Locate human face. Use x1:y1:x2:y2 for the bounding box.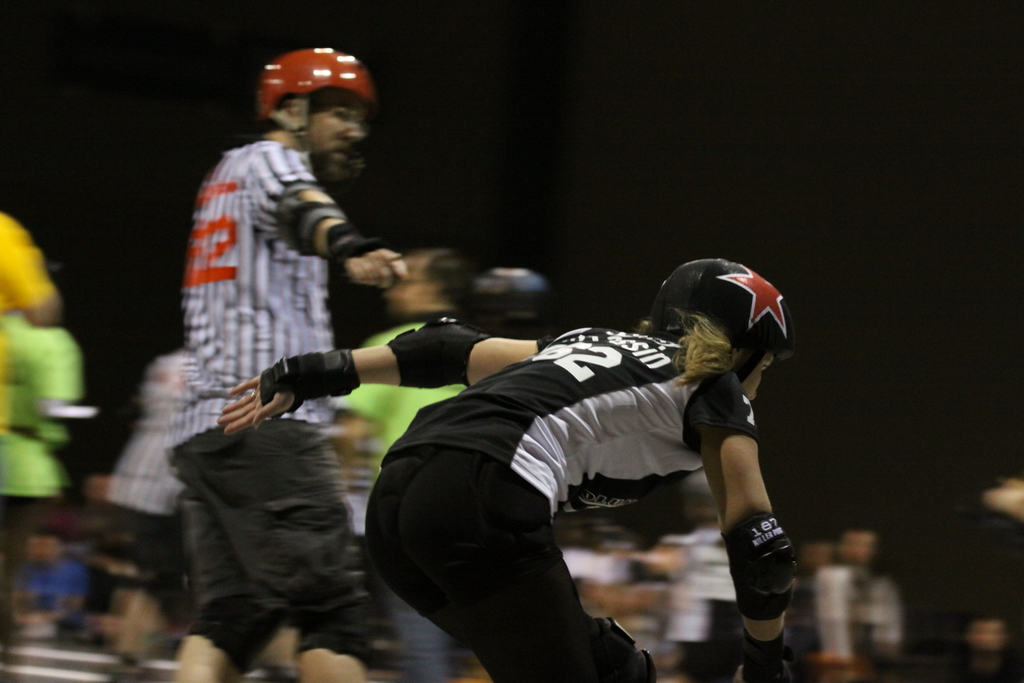
381:261:424:317.
